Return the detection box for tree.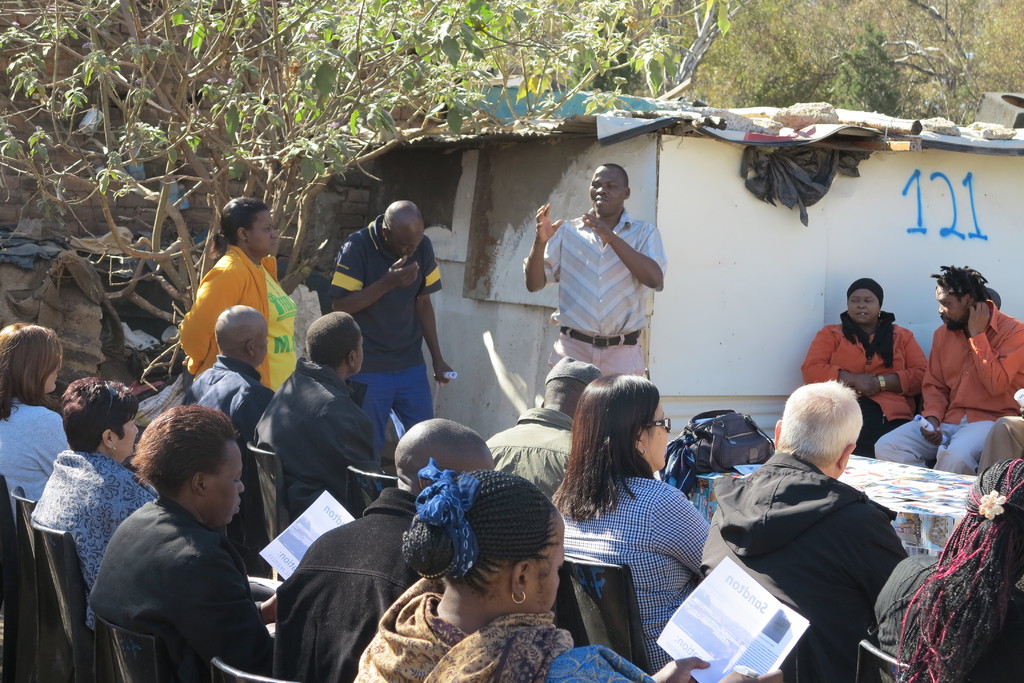
x1=0 y1=0 x2=761 y2=390.
